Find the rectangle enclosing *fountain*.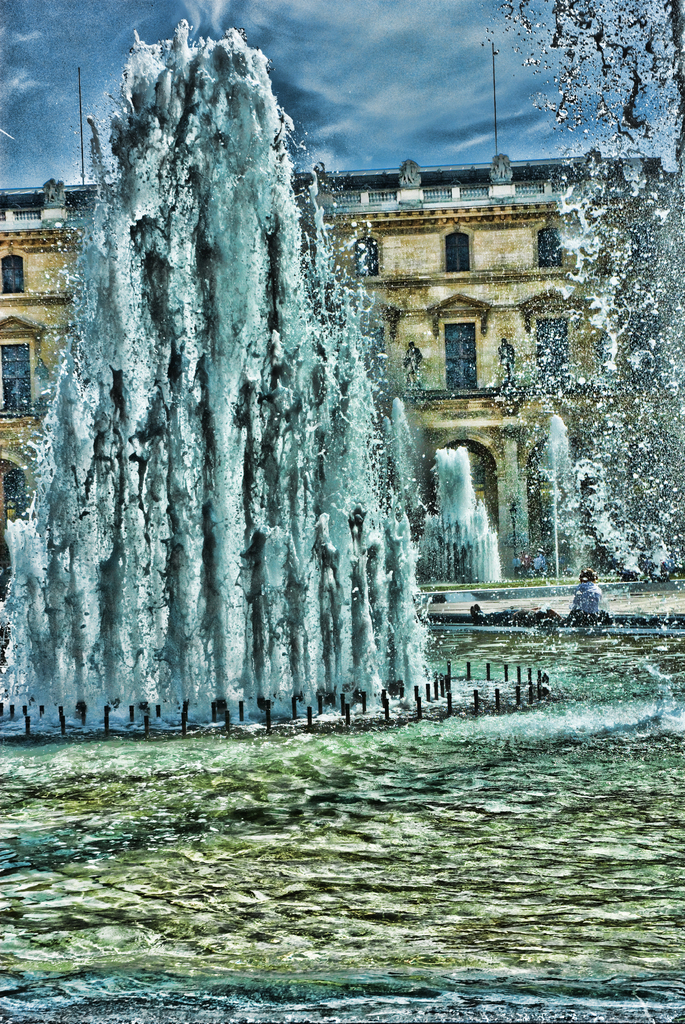
detection(60, 30, 592, 839).
